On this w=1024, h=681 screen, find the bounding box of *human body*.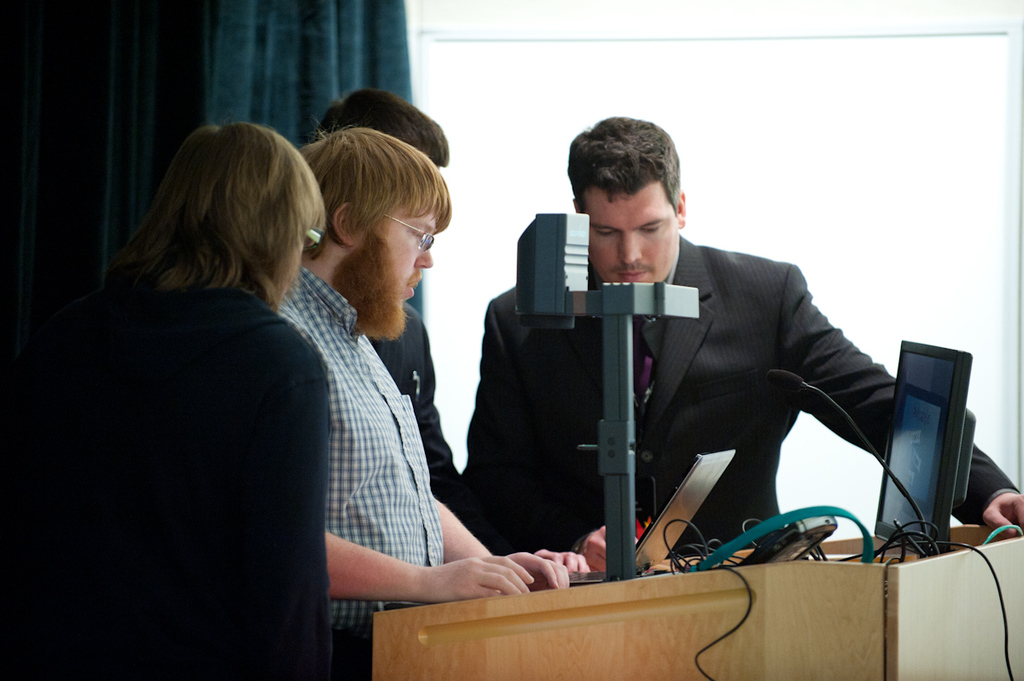
Bounding box: 364 304 462 498.
